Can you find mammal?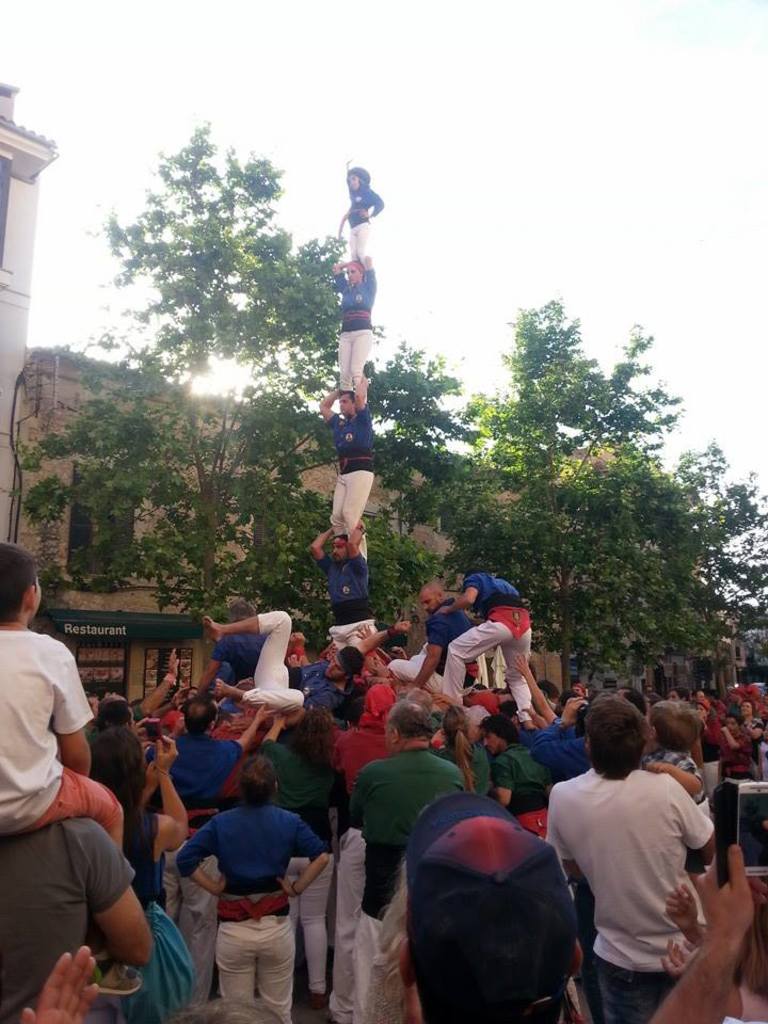
Yes, bounding box: [14,950,103,1023].
